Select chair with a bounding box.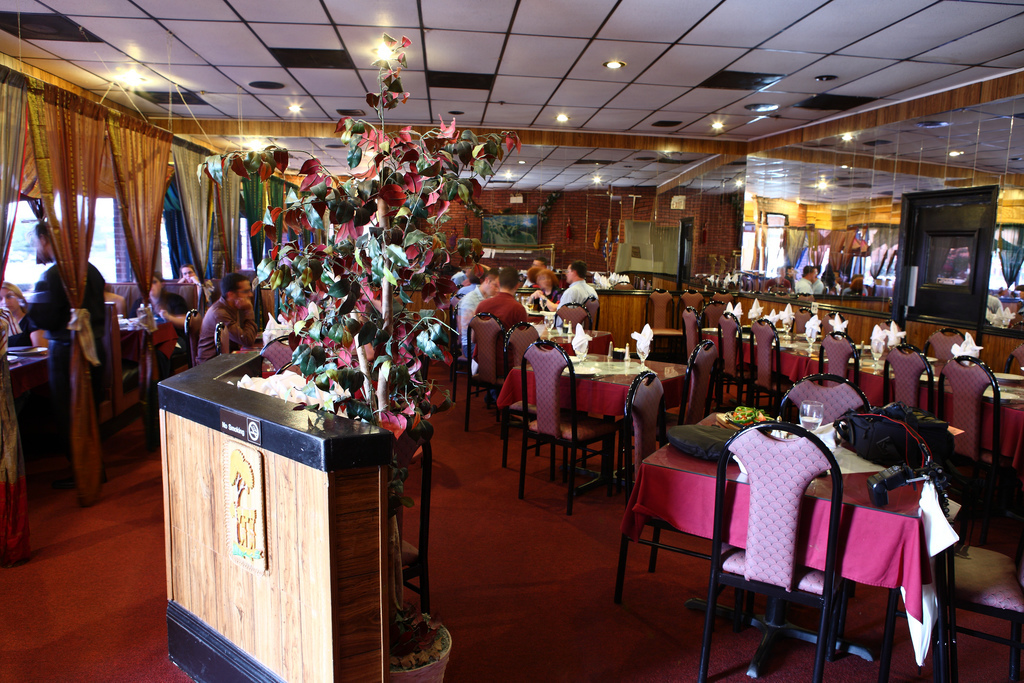
bbox=(549, 300, 593, 330).
